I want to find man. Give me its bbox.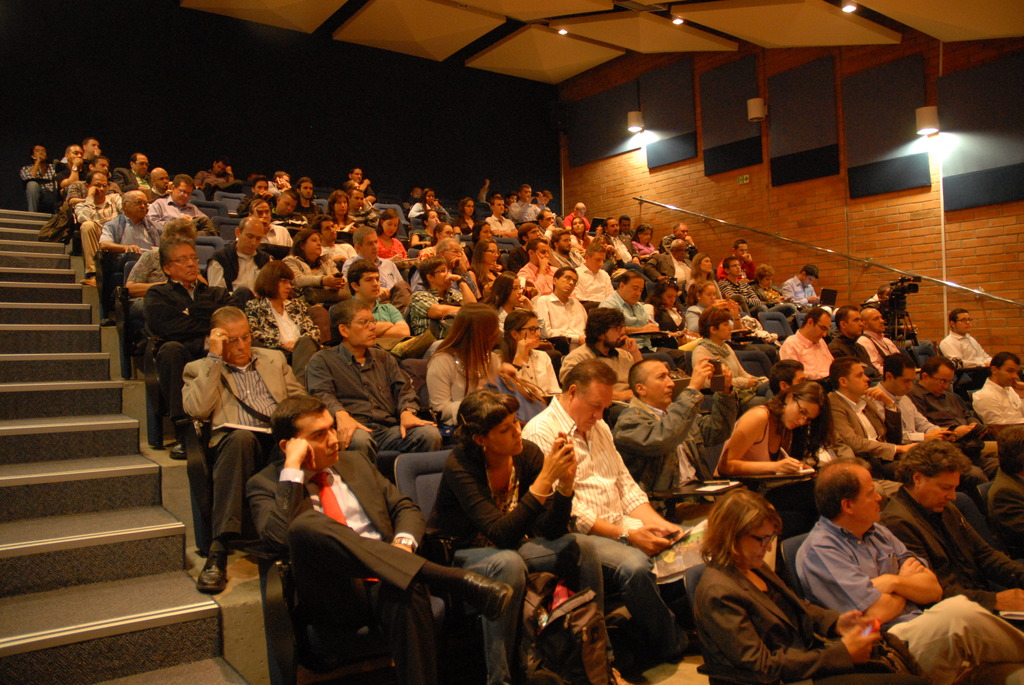
(600, 271, 669, 358).
